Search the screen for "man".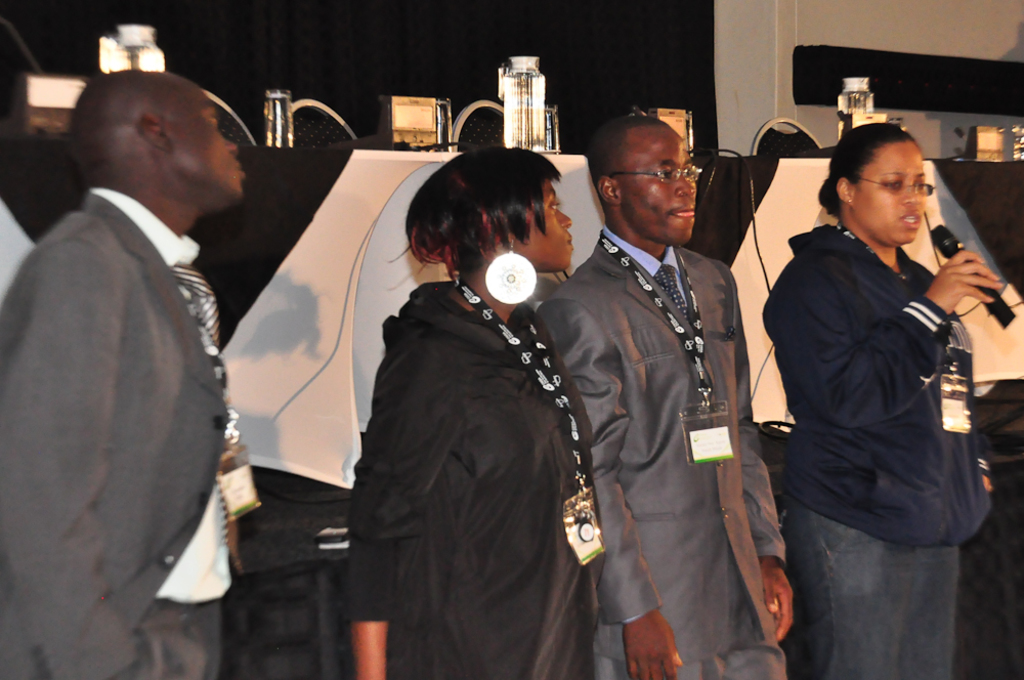
Found at {"left": 530, "top": 113, "right": 794, "bottom": 679}.
